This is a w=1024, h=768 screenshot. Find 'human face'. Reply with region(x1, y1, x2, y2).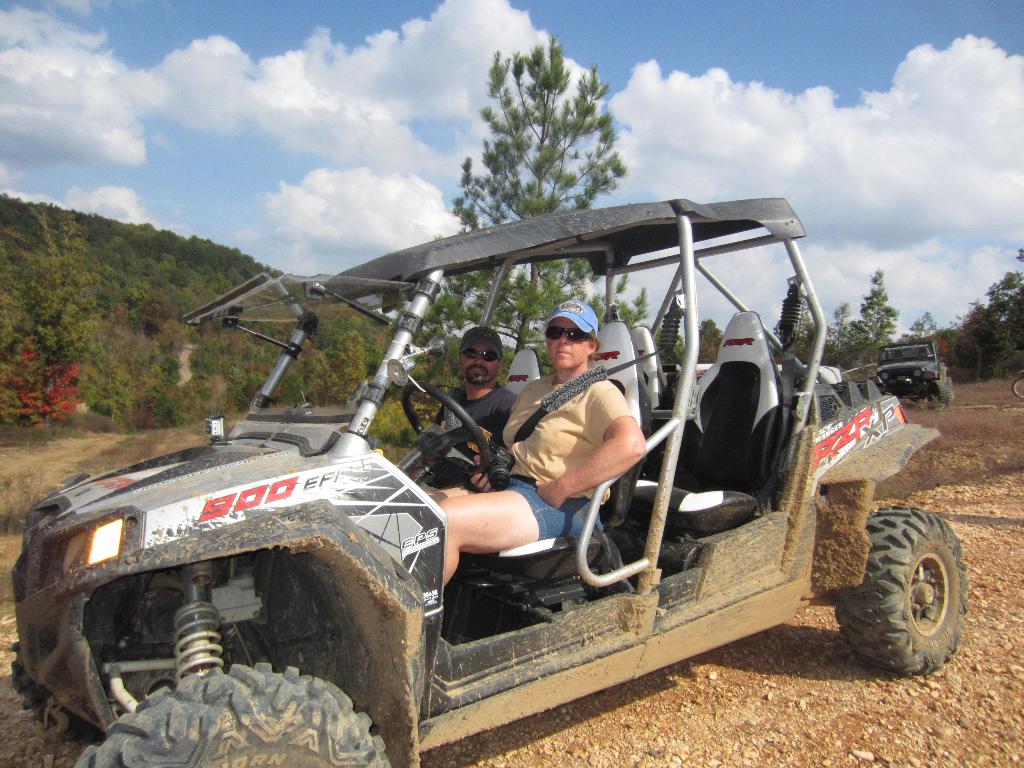
region(460, 342, 497, 383).
